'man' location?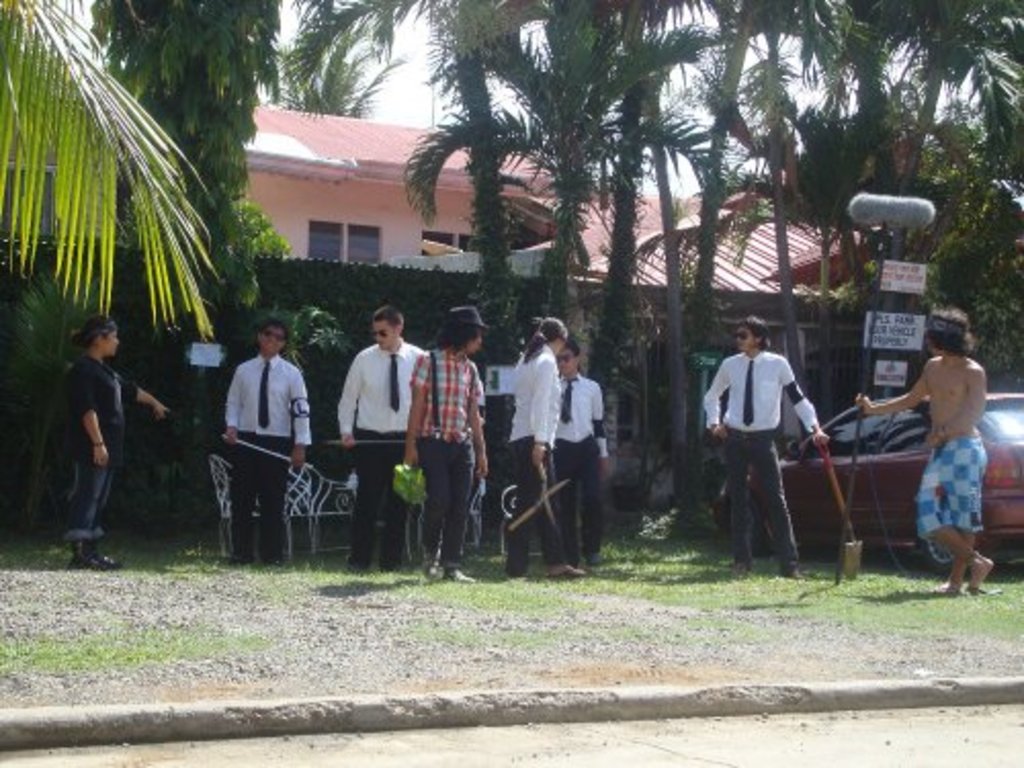
select_region(401, 301, 485, 588)
